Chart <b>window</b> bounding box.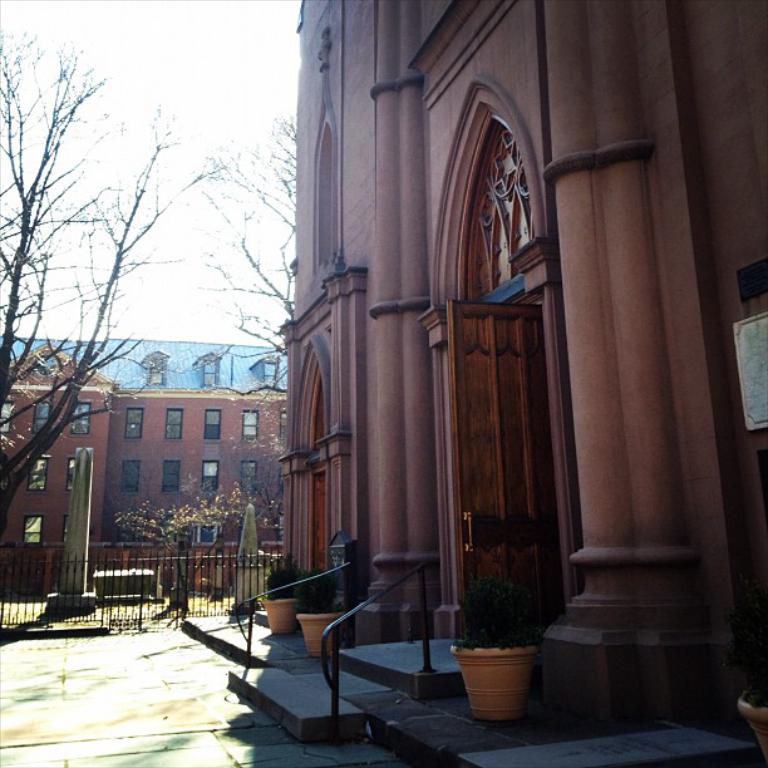
Charted: l=193, t=461, r=221, b=489.
